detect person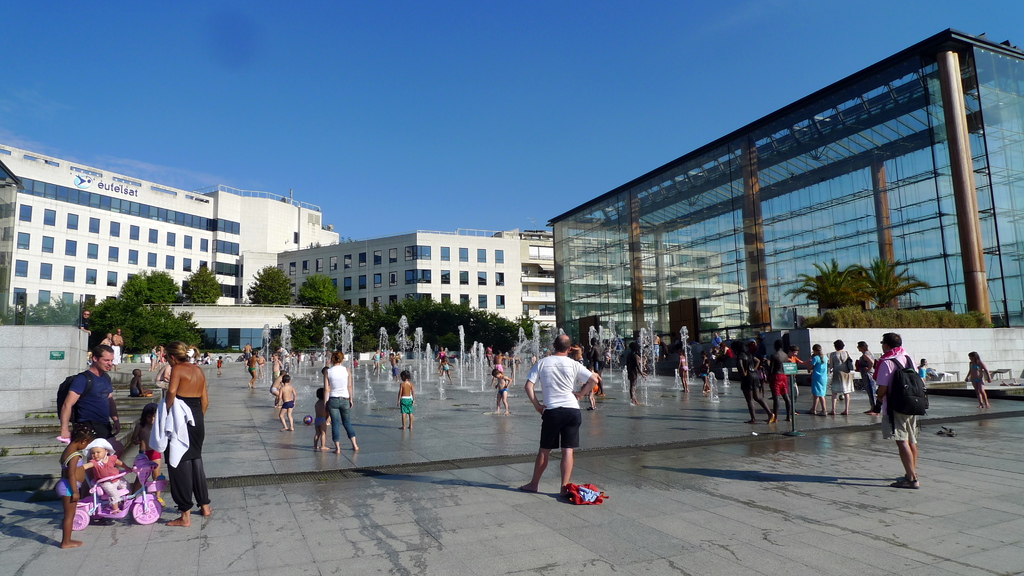
BBox(483, 344, 493, 369)
